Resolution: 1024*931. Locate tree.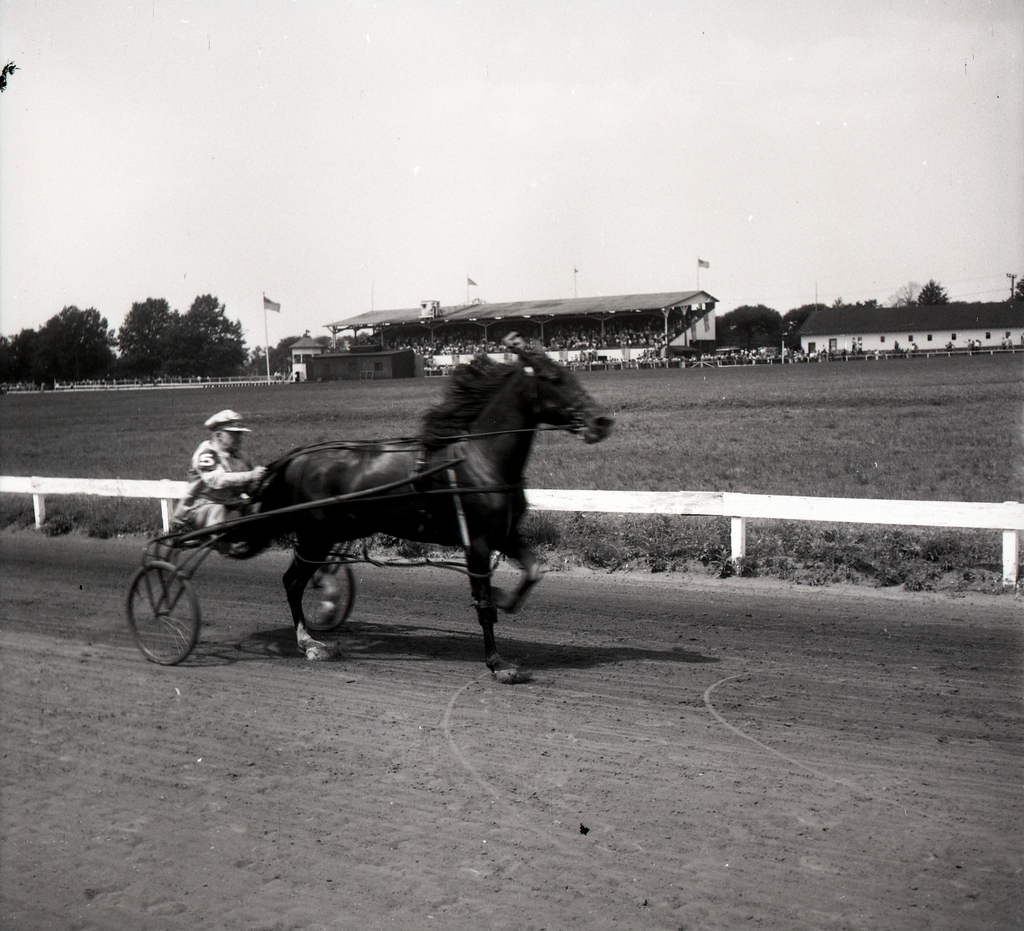
left=0, top=304, right=128, bottom=398.
